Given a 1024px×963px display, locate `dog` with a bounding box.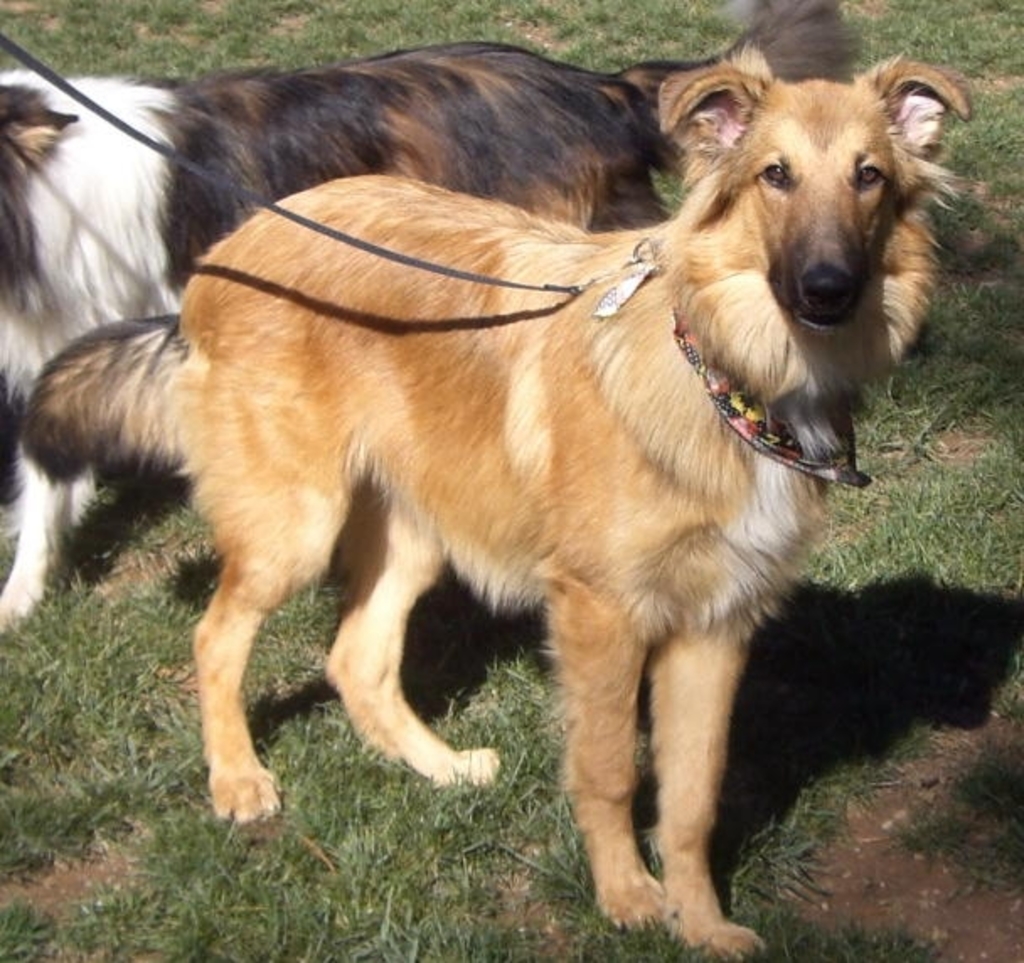
Located: detection(0, 49, 770, 611).
